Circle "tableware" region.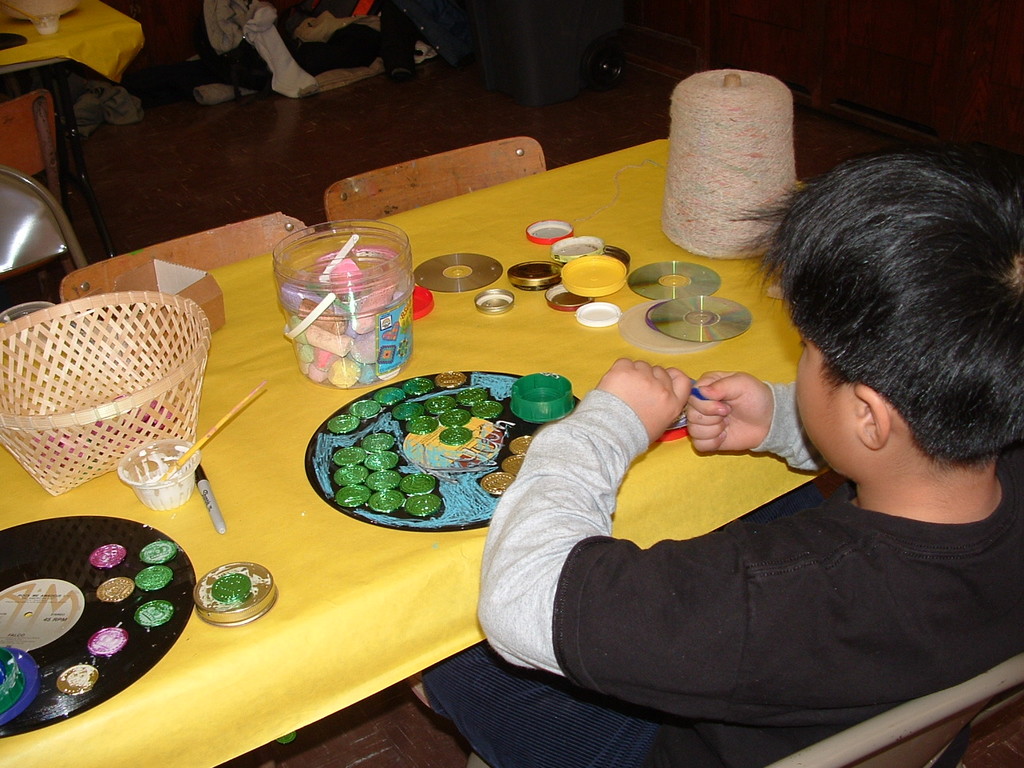
Region: (x1=0, y1=294, x2=212, y2=494).
